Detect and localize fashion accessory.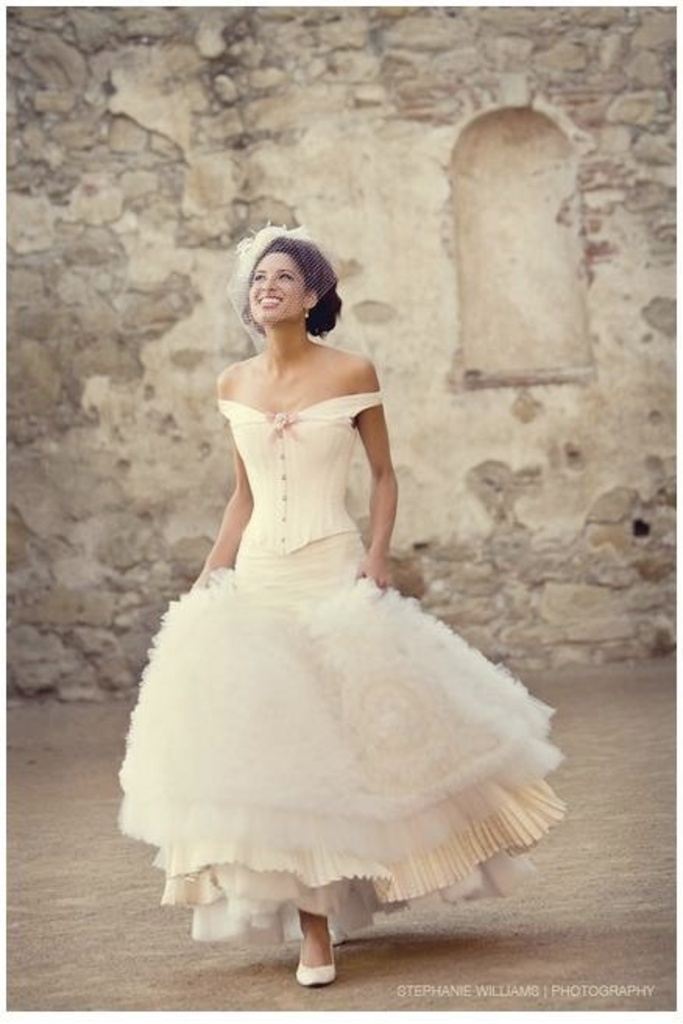
Localized at l=301, t=307, r=312, b=327.
